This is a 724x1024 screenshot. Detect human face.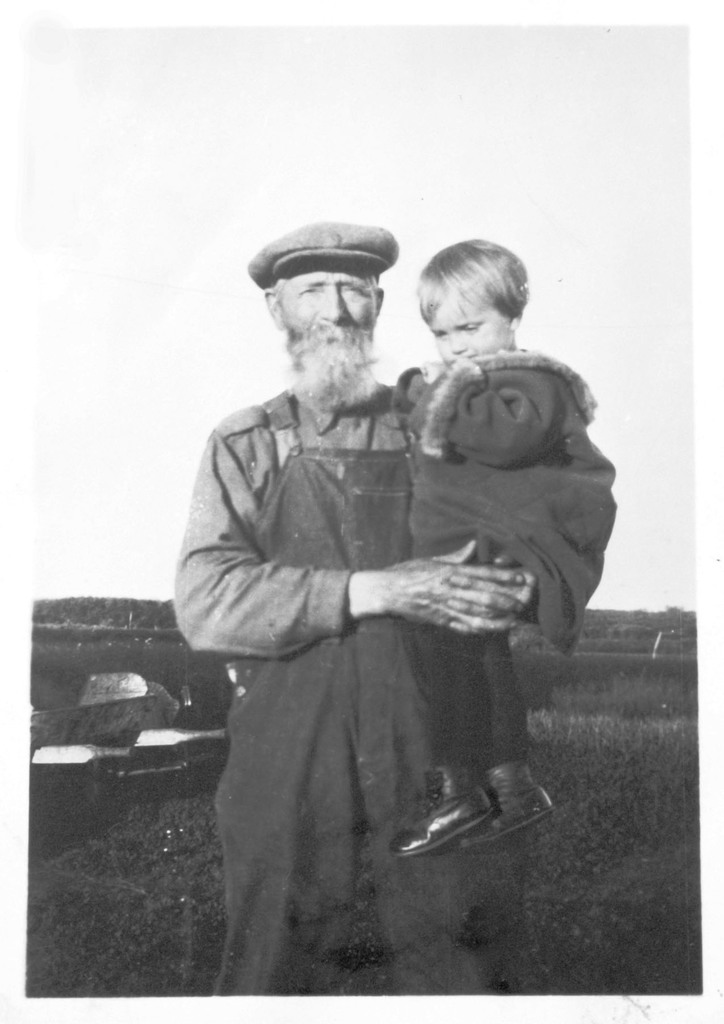
{"x1": 435, "y1": 279, "x2": 514, "y2": 365}.
